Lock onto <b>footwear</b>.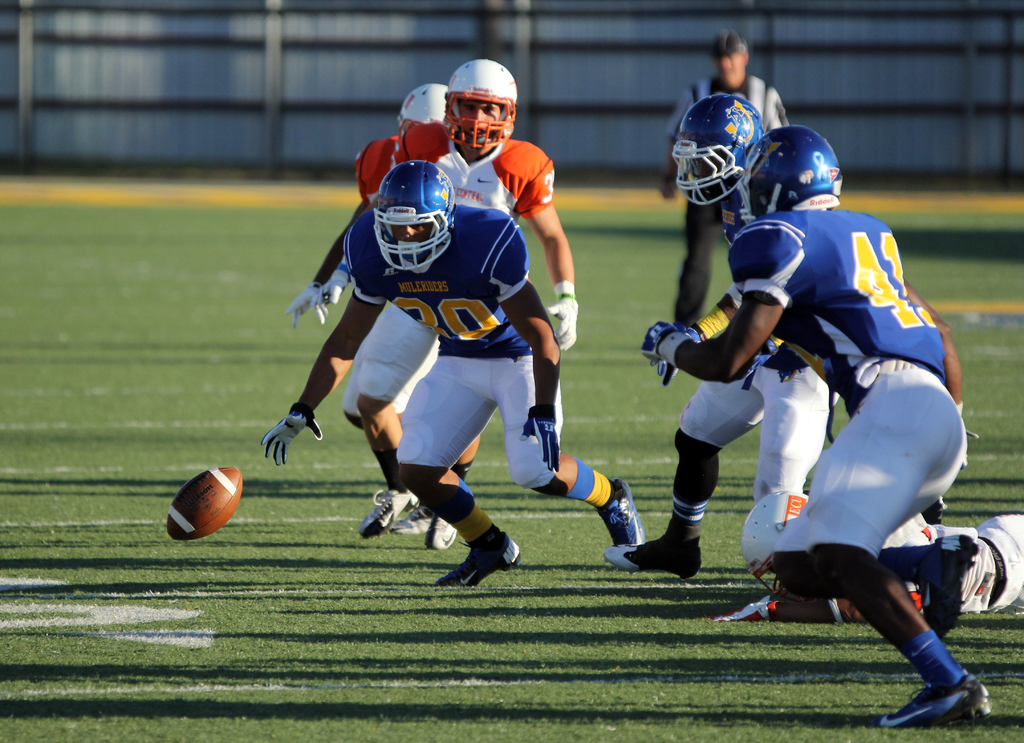
Locked: <box>605,542,703,582</box>.
